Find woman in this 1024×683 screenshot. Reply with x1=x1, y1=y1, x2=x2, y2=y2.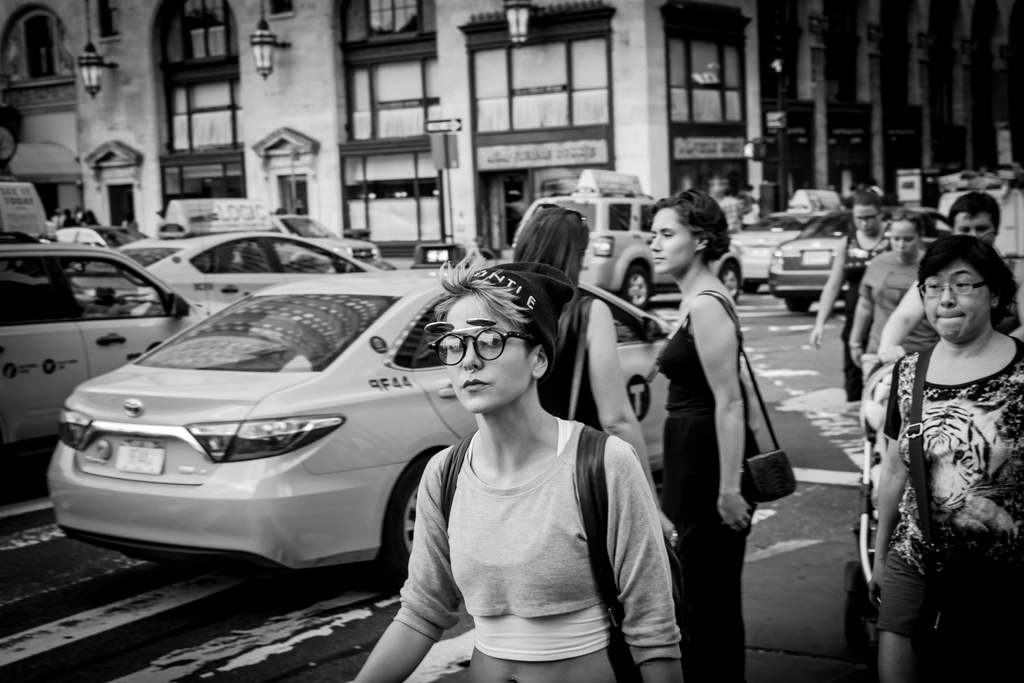
x1=353, y1=248, x2=683, y2=682.
